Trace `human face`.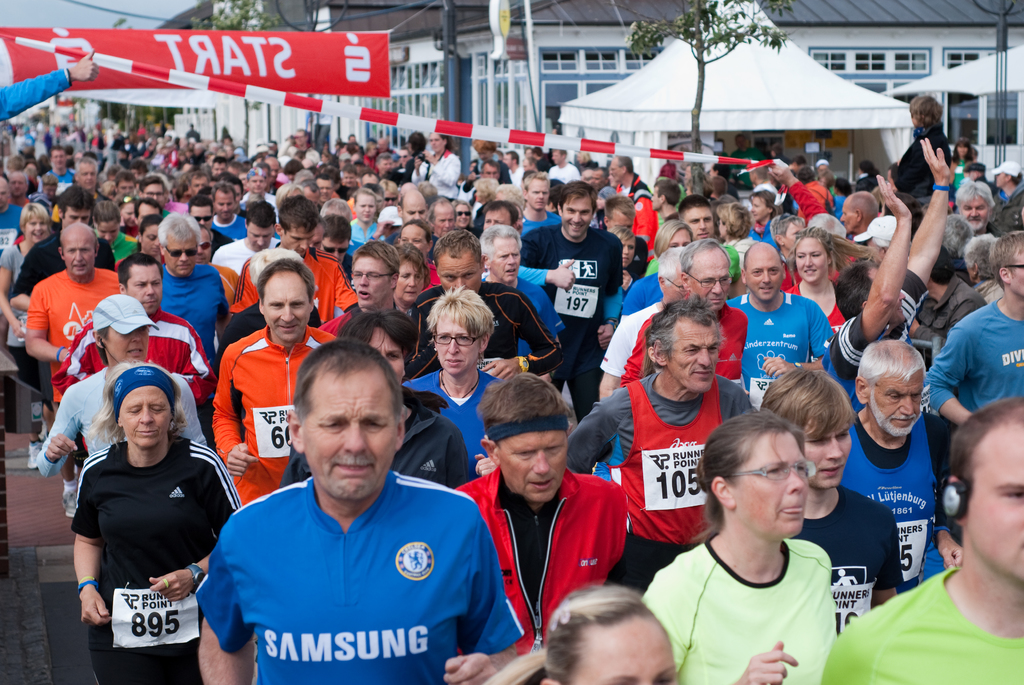
Traced to pyautogui.locateOnScreen(688, 182, 694, 198).
